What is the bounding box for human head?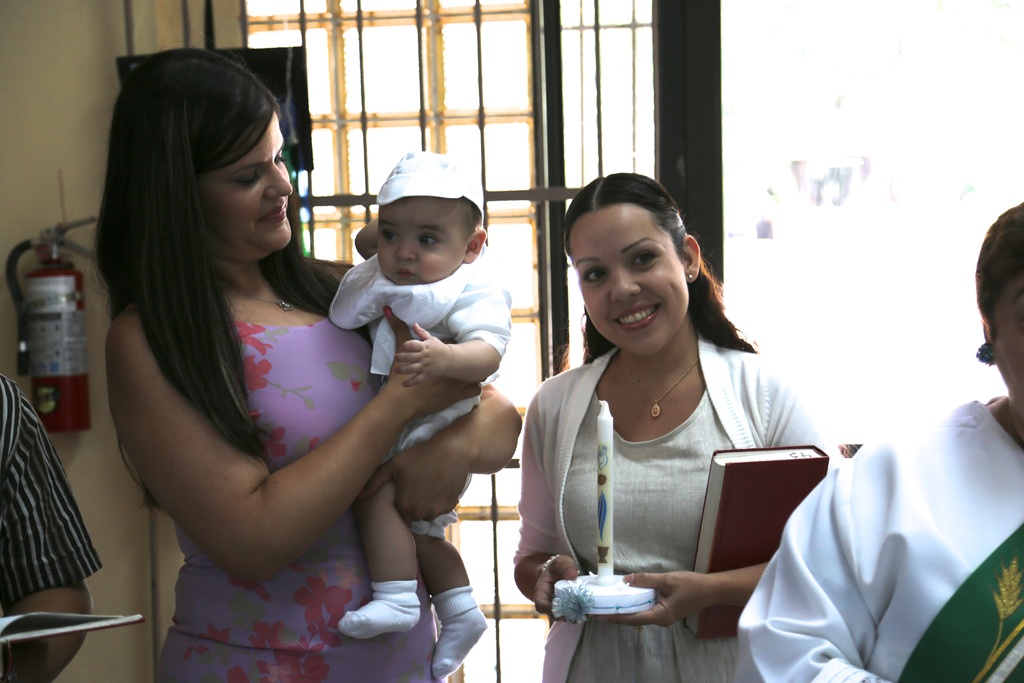
[564, 169, 697, 334].
